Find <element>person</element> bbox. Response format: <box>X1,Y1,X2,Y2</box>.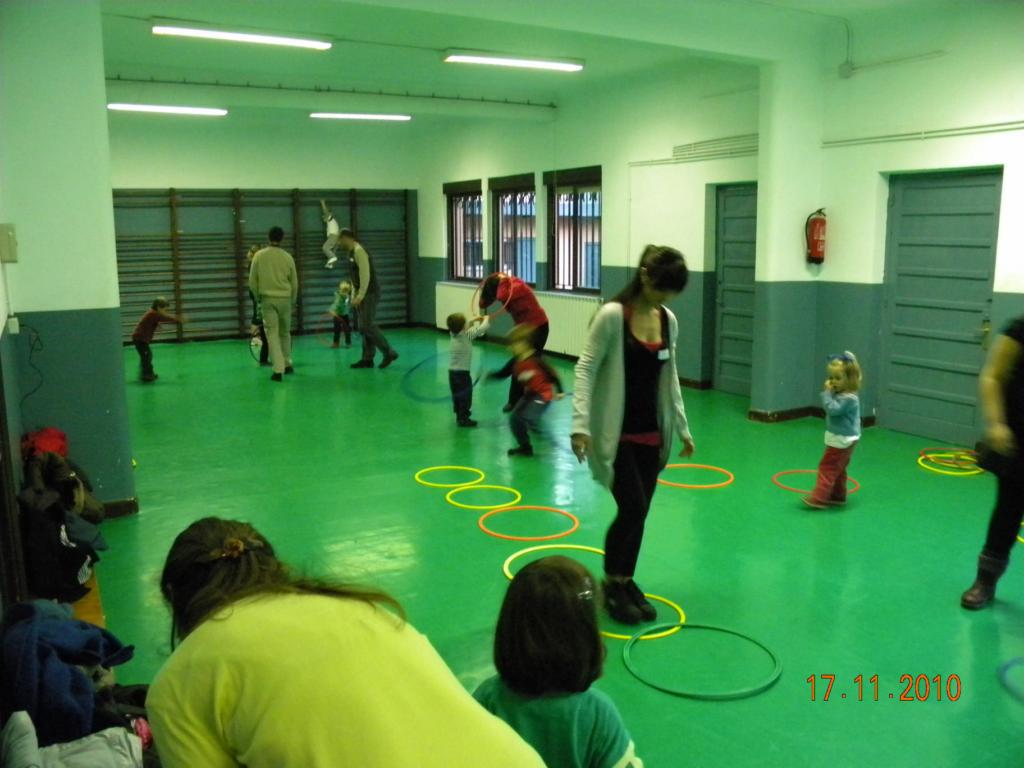
<box>800,349,867,507</box>.
